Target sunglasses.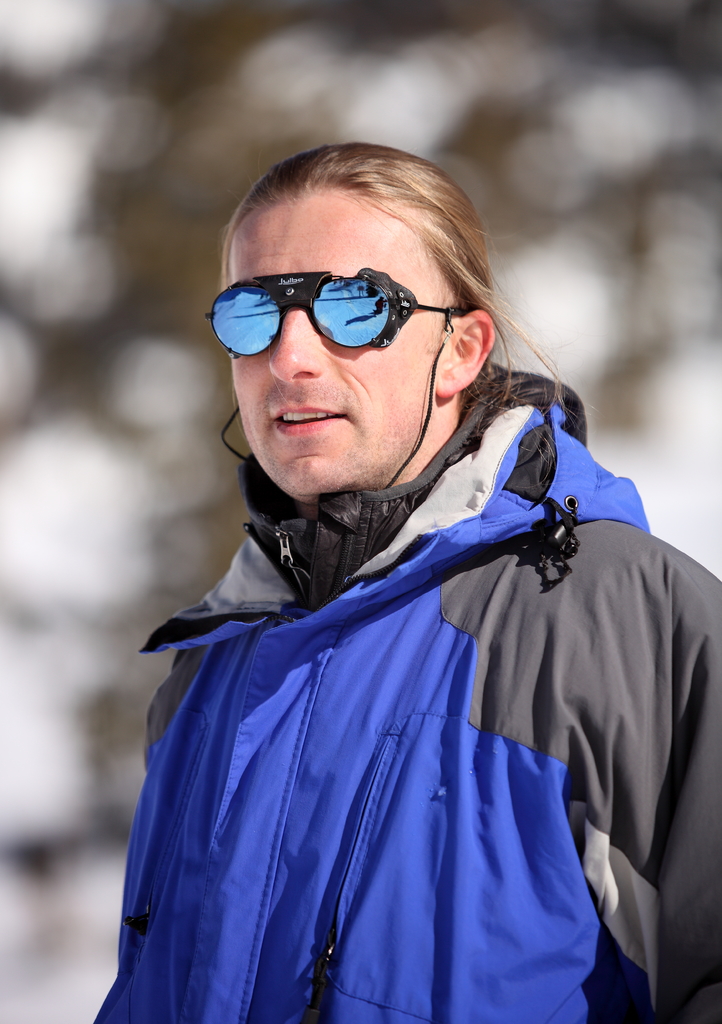
Target region: [203, 268, 461, 357].
